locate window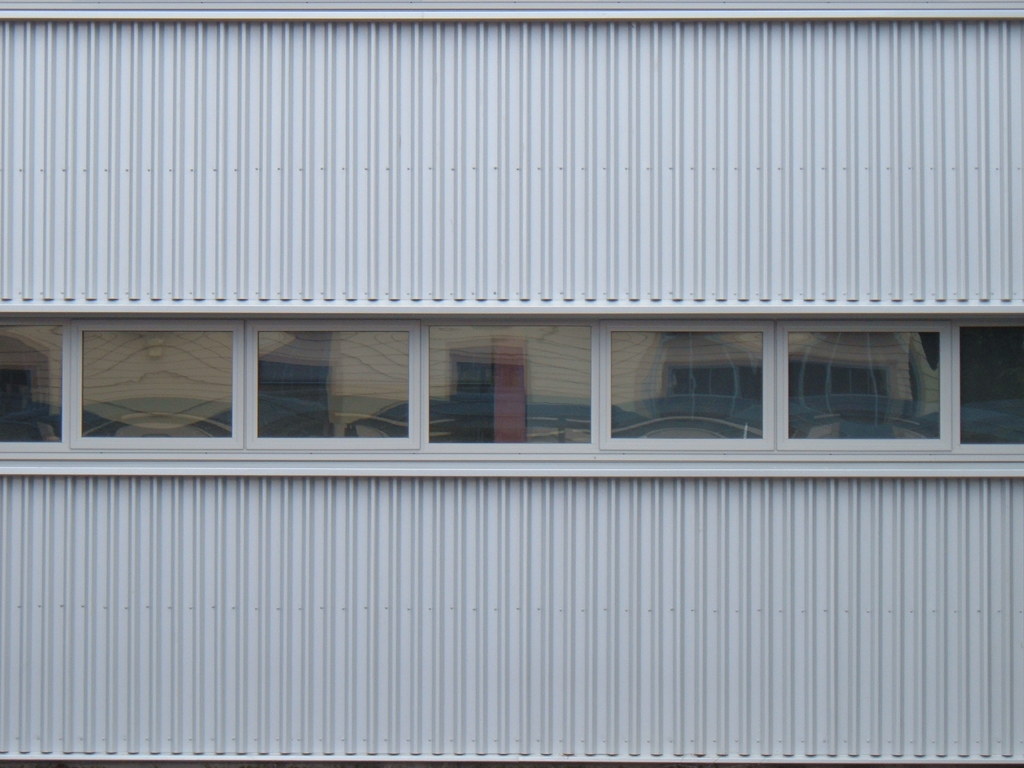
l=426, t=323, r=596, b=454
